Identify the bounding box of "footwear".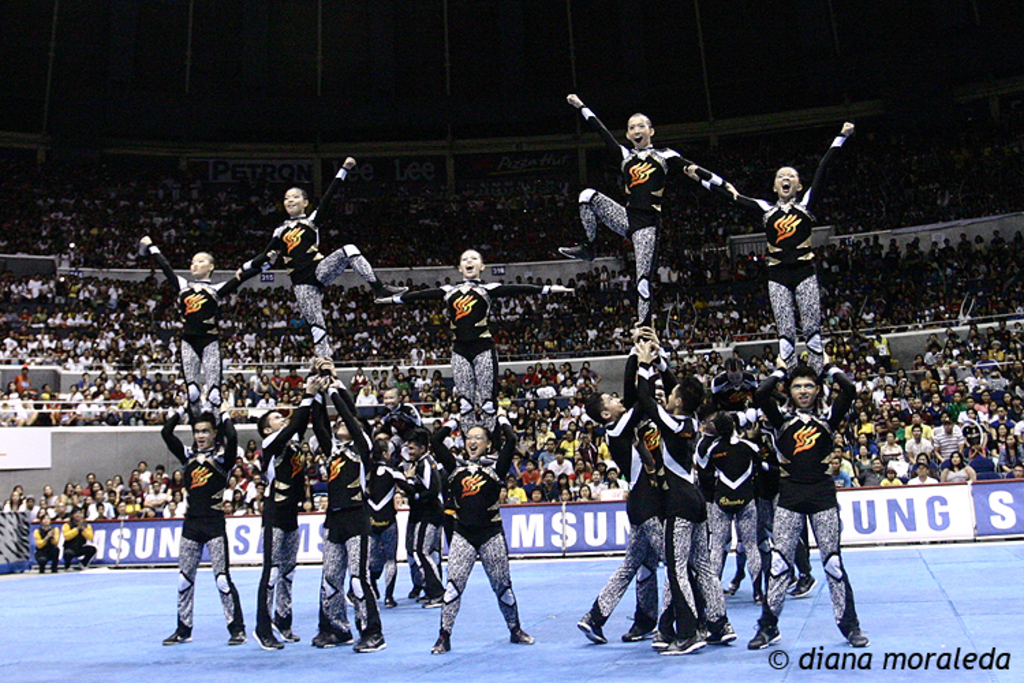
[x1=248, y1=624, x2=287, y2=654].
